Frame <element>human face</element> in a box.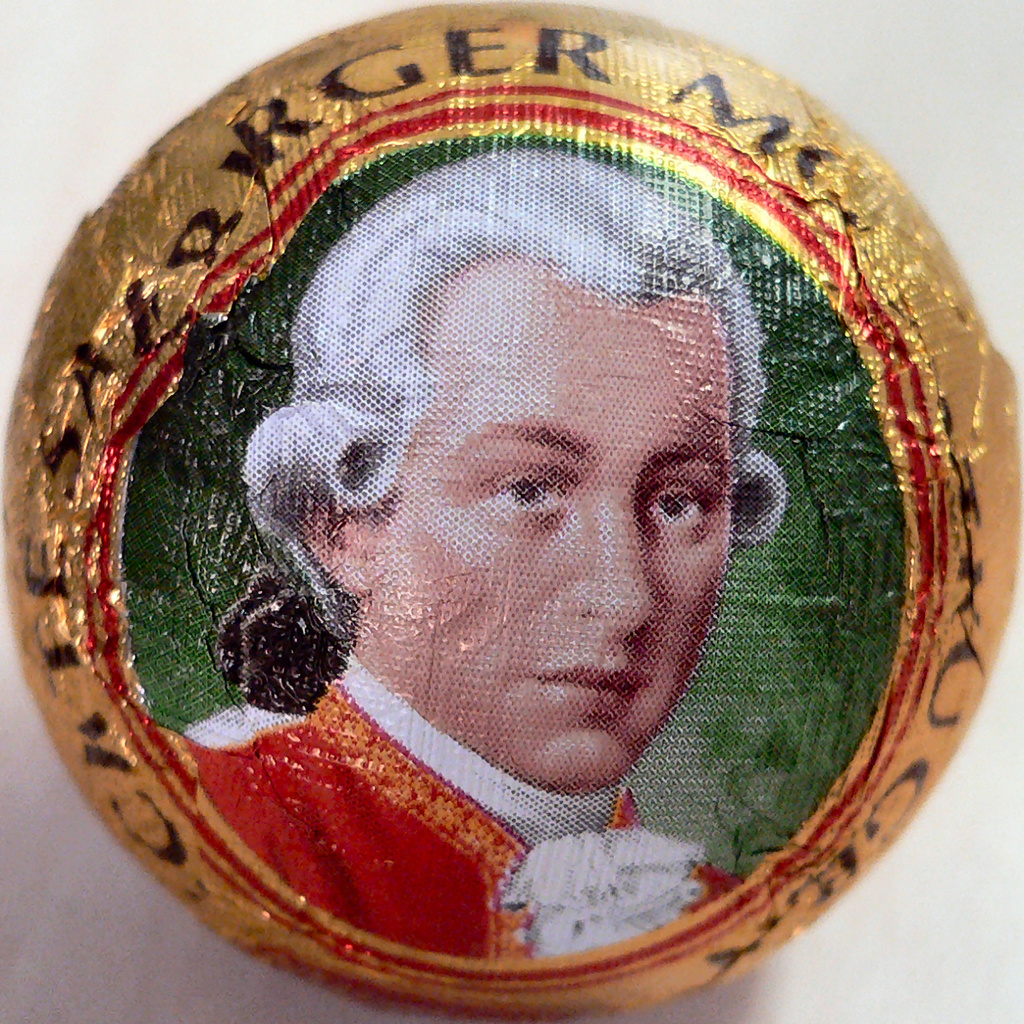
367 258 735 798.
